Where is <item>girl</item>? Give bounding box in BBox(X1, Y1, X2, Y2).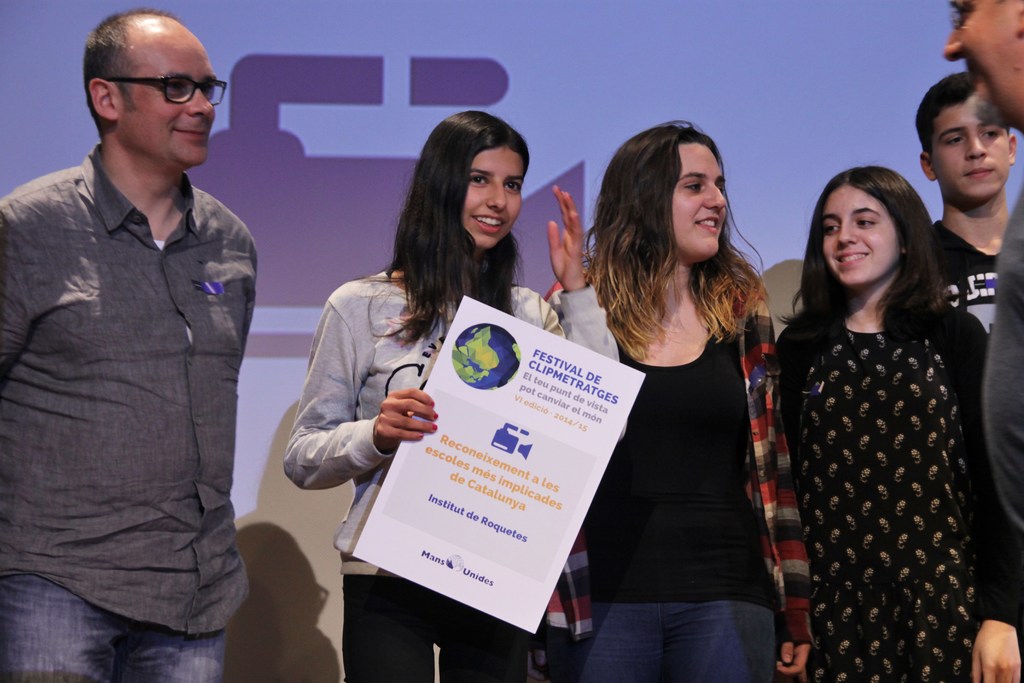
BBox(545, 114, 809, 682).
